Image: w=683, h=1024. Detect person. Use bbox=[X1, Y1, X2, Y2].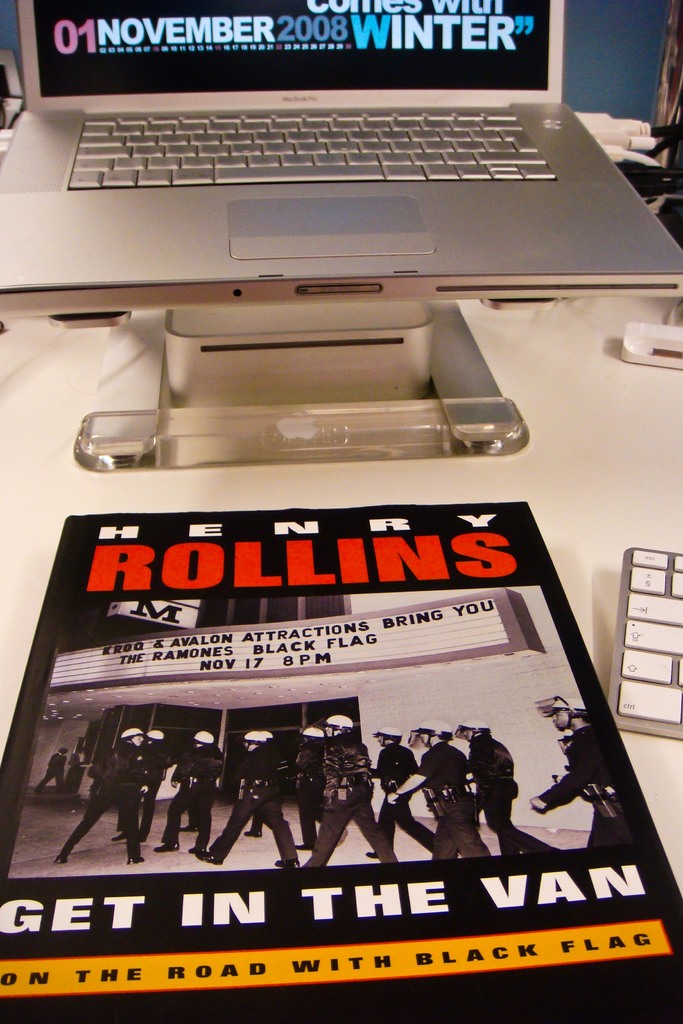
bbox=[526, 696, 638, 850].
